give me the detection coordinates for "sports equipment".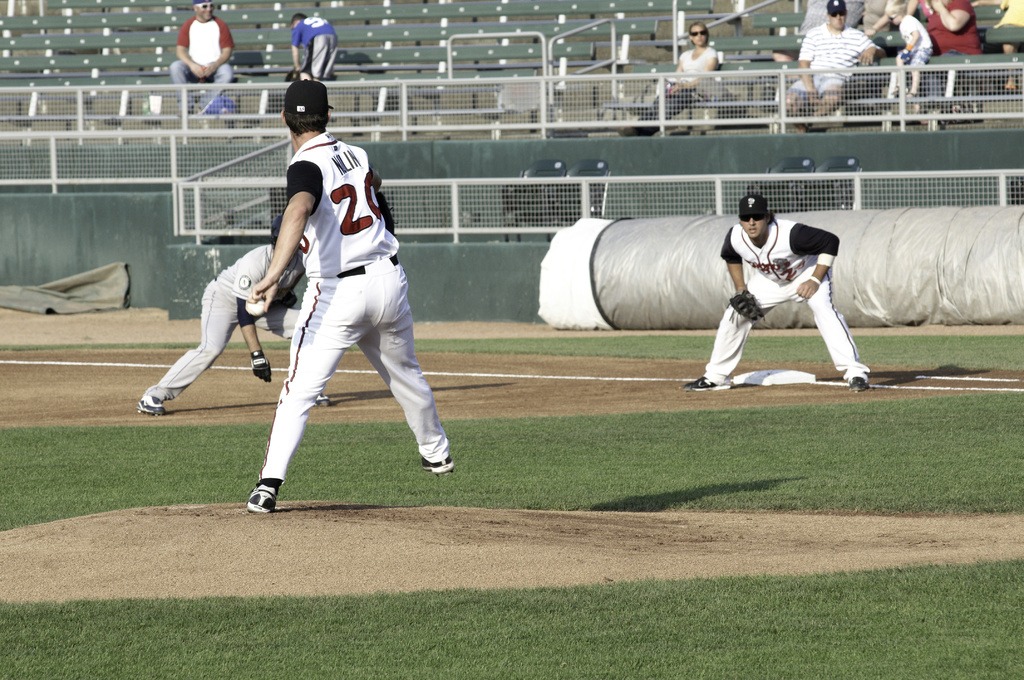
[left=732, top=288, right=762, bottom=320].
